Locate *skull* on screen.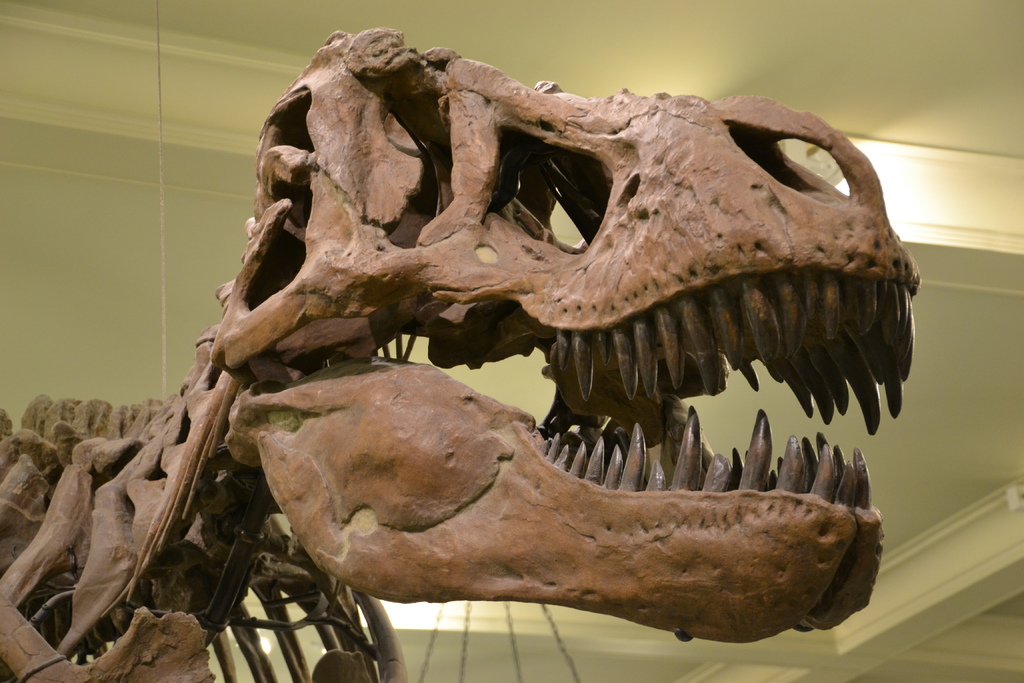
On screen at rect(122, 45, 898, 656).
